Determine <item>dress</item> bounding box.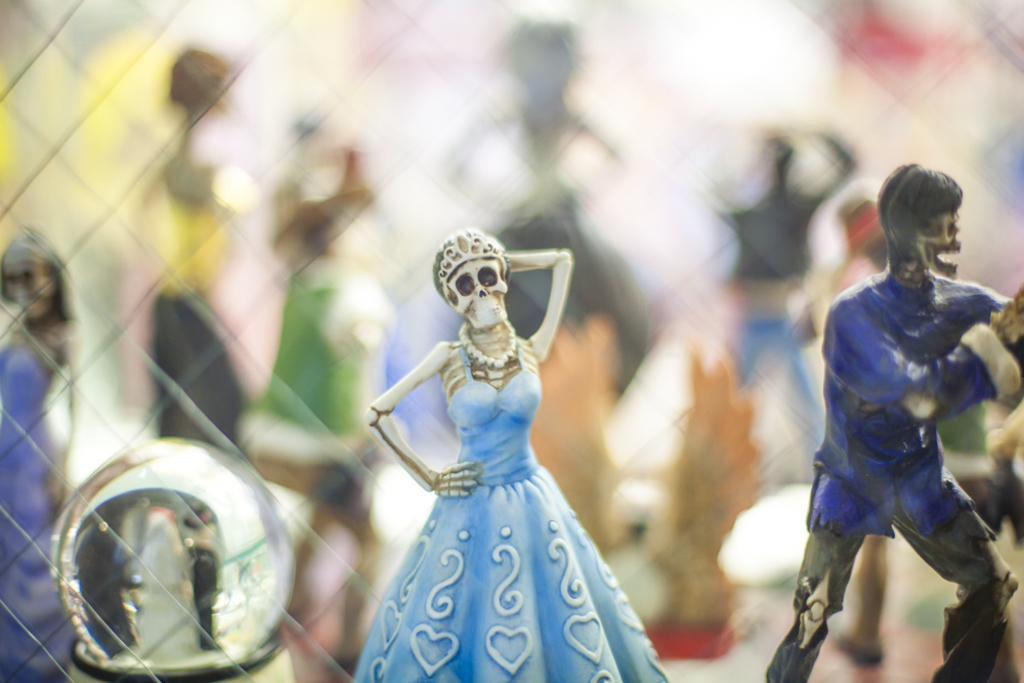
Determined: bbox=[0, 338, 67, 682].
